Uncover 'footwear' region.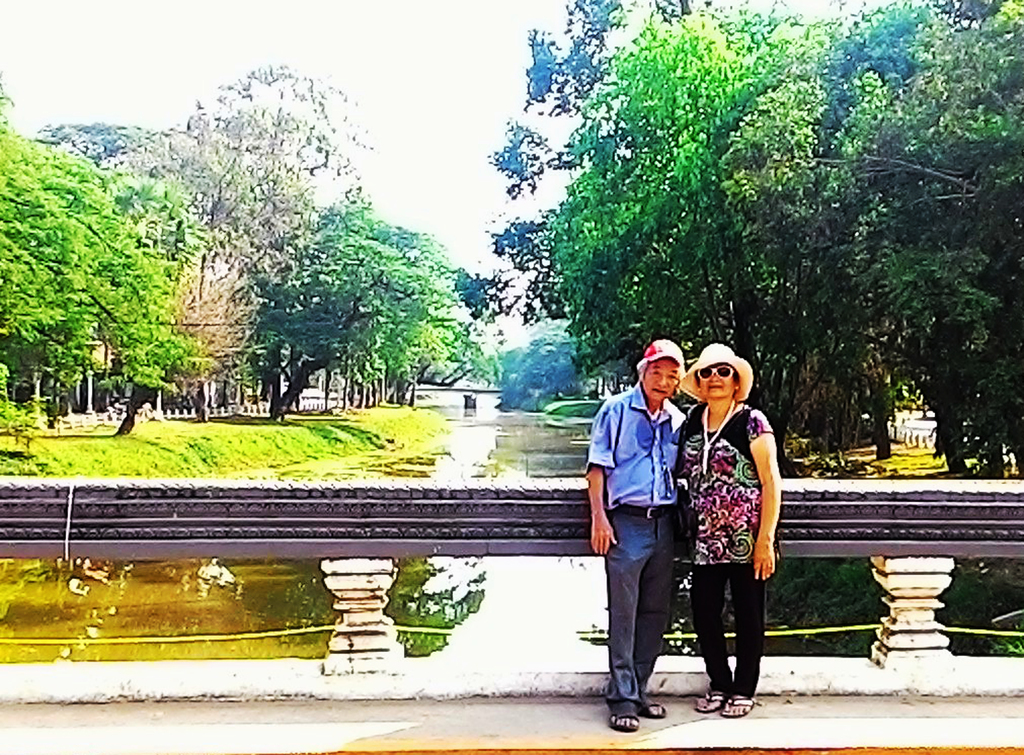
Uncovered: {"x1": 609, "y1": 702, "x2": 641, "y2": 735}.
